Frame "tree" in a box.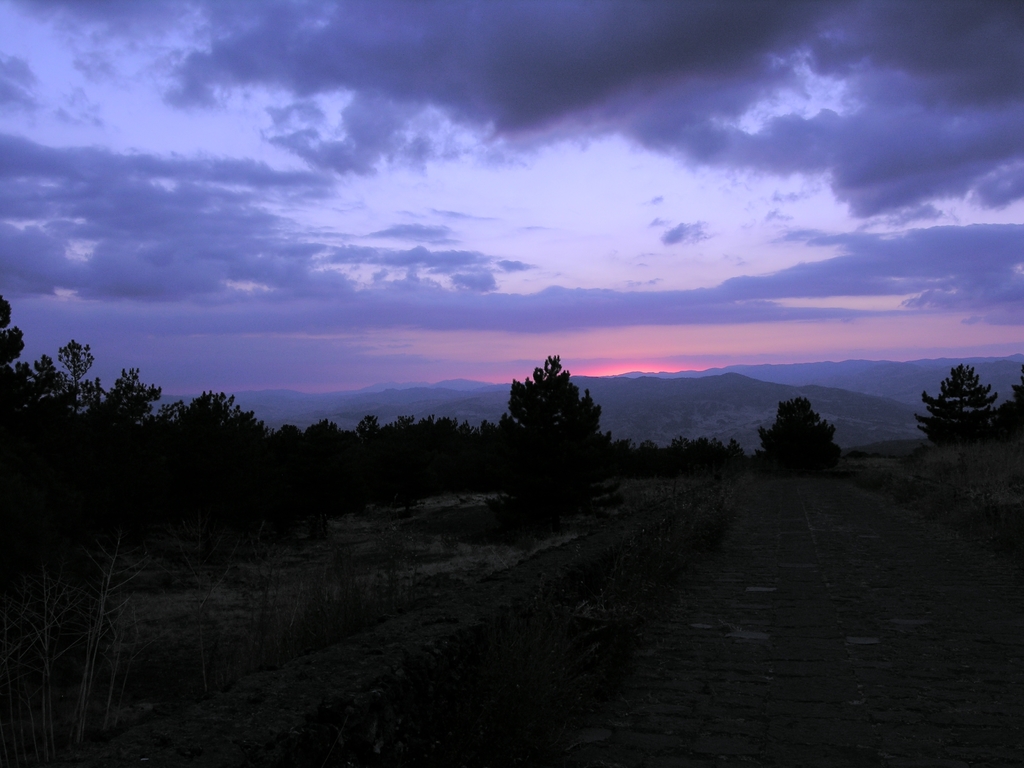
<region>619, 427, 735, 490</region>.
